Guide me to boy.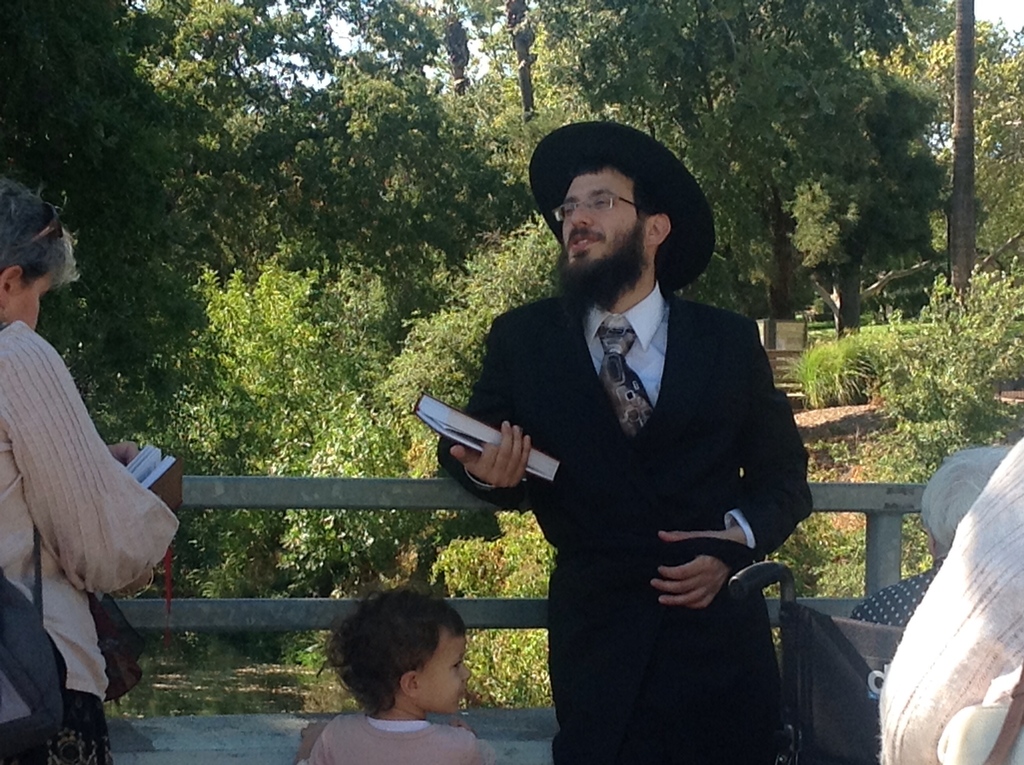
Guidance: (288,613,508,750).
